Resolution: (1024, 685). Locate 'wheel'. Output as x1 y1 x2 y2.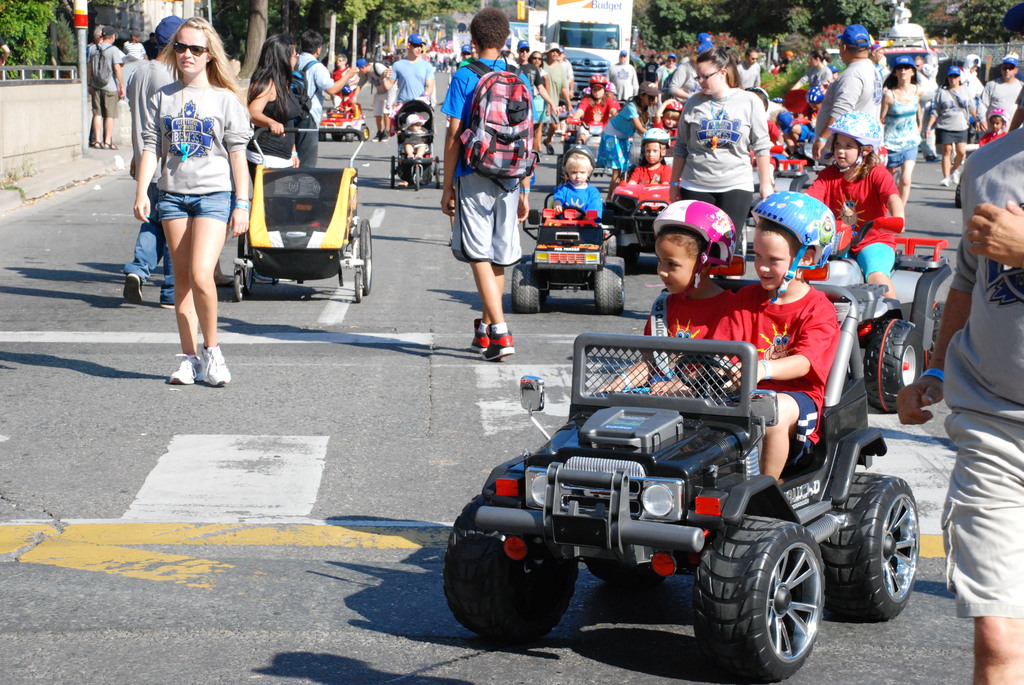
820 471 918 621.
